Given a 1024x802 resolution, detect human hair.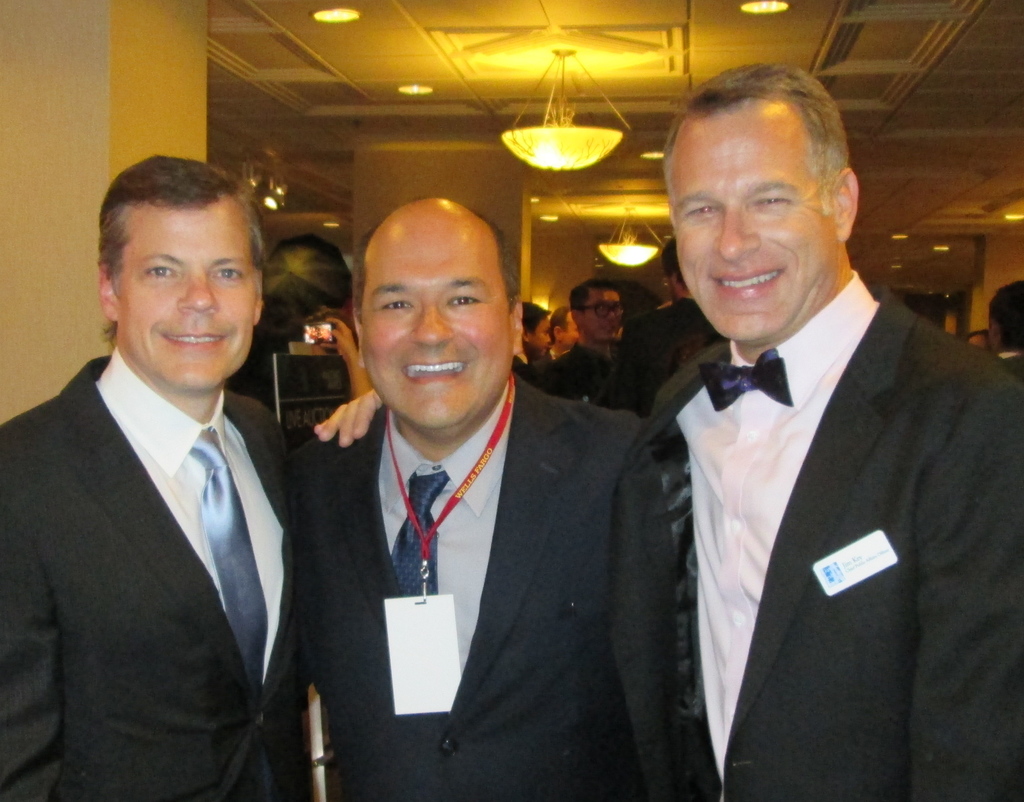
detection(549, 304, 568, 342).
